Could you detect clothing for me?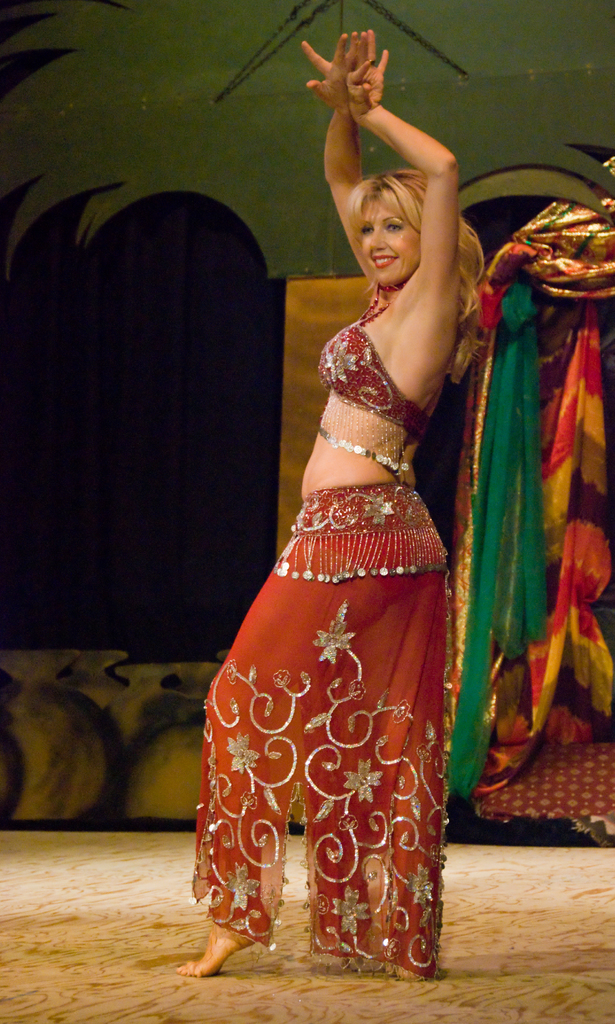
Detection result: {"x1": 267, "y1": 234, "x2": 472, "y2": 804}.
